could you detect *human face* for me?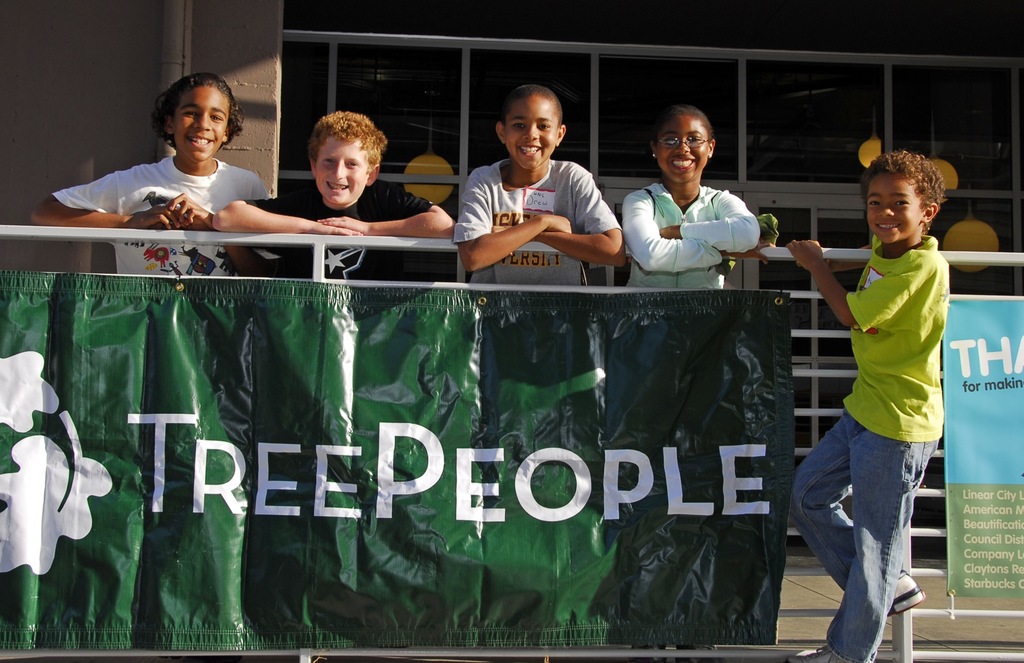
Detection result: 655/113/710/186.
